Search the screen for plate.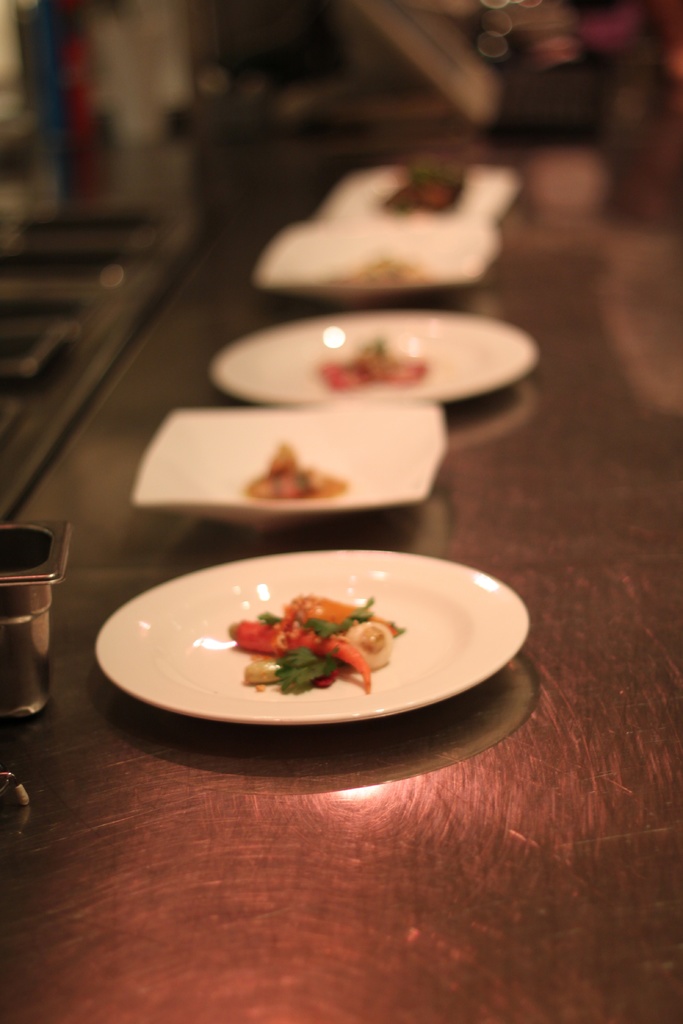
Found at (x1=99, y1=547, x2=525, y2=728).
